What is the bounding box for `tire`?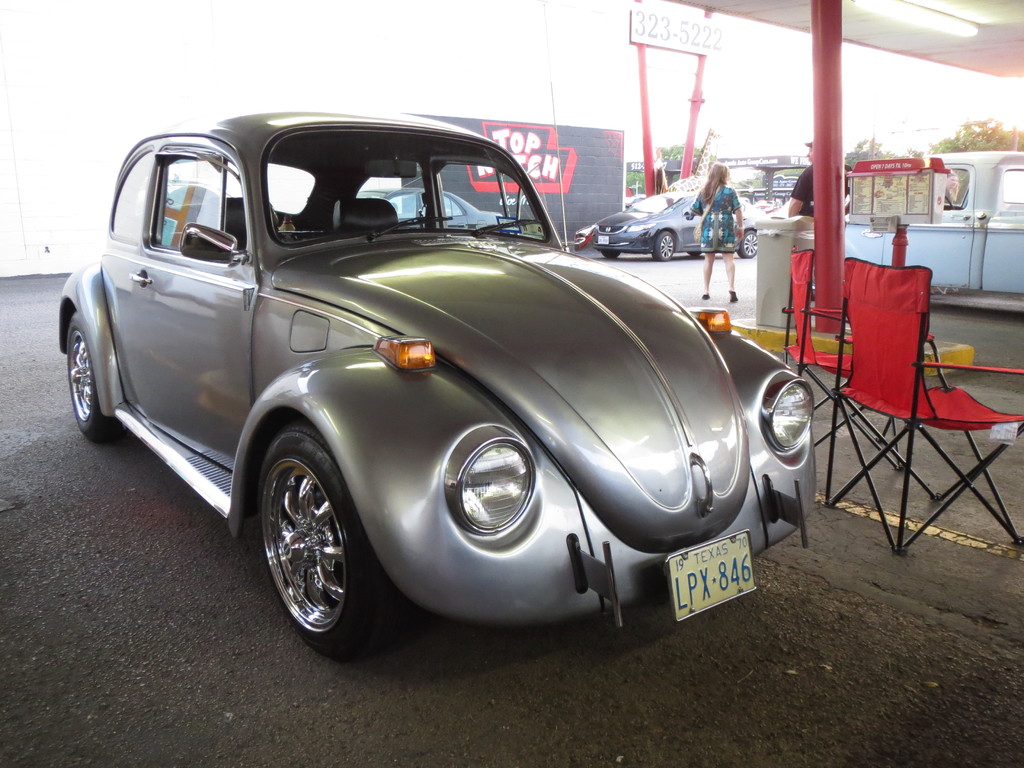
Rect(652, 231, 675, 262).
